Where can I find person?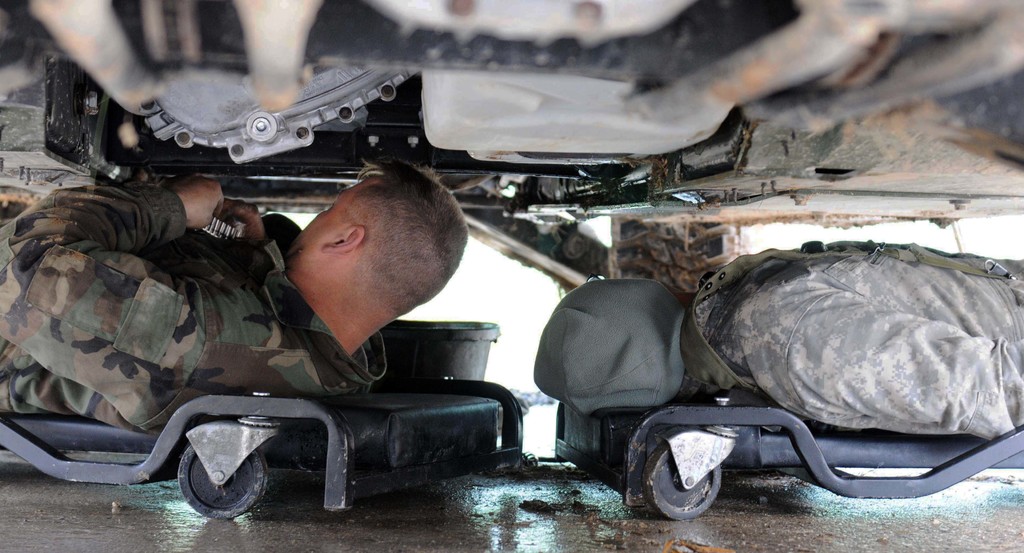
You can find it at bbox=(535, 228, 1023, 449).
